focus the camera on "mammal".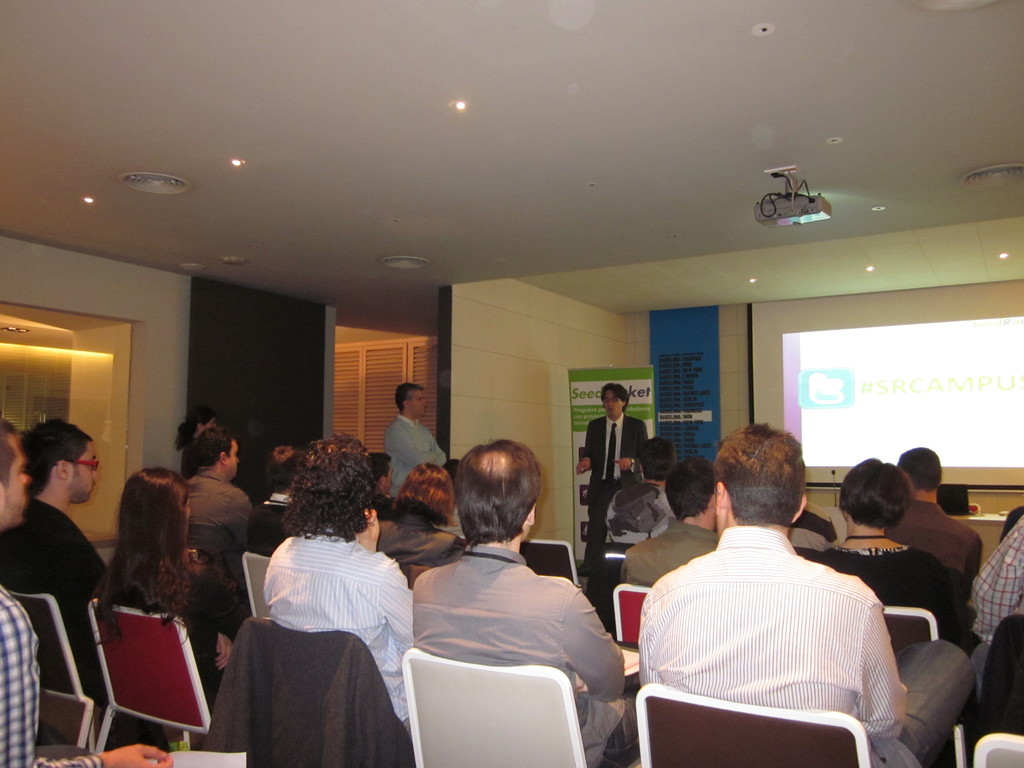
Focus region: 0, 417, 174, 750.
